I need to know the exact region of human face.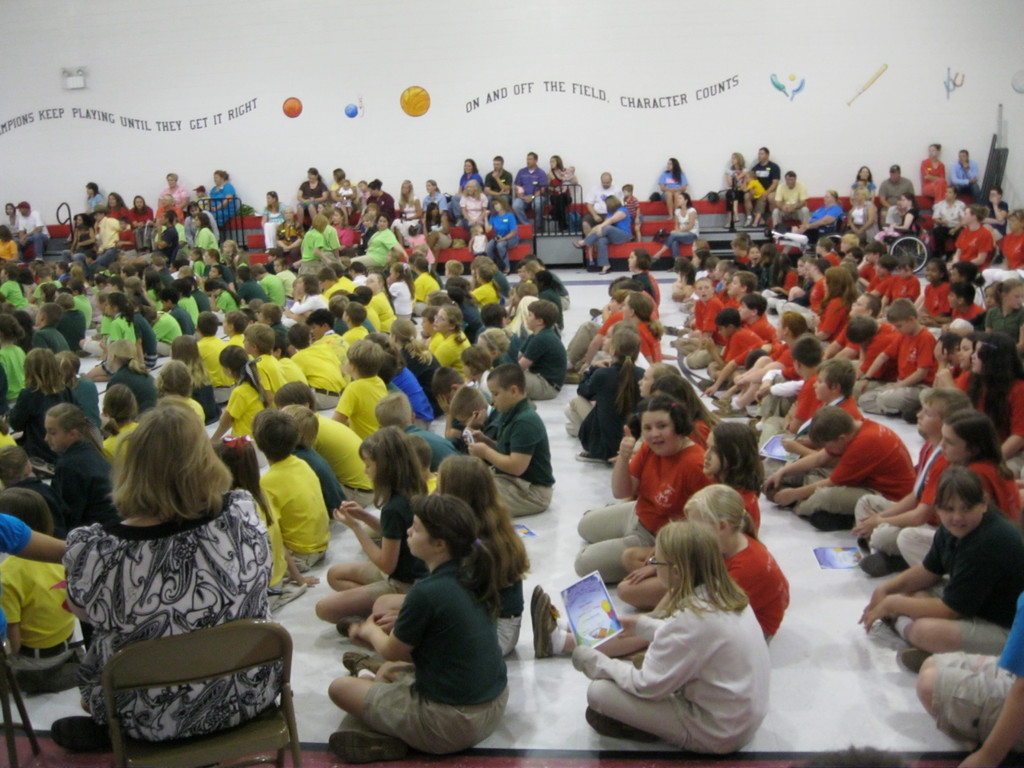
Region: detection(946, 269, 962, 284).
